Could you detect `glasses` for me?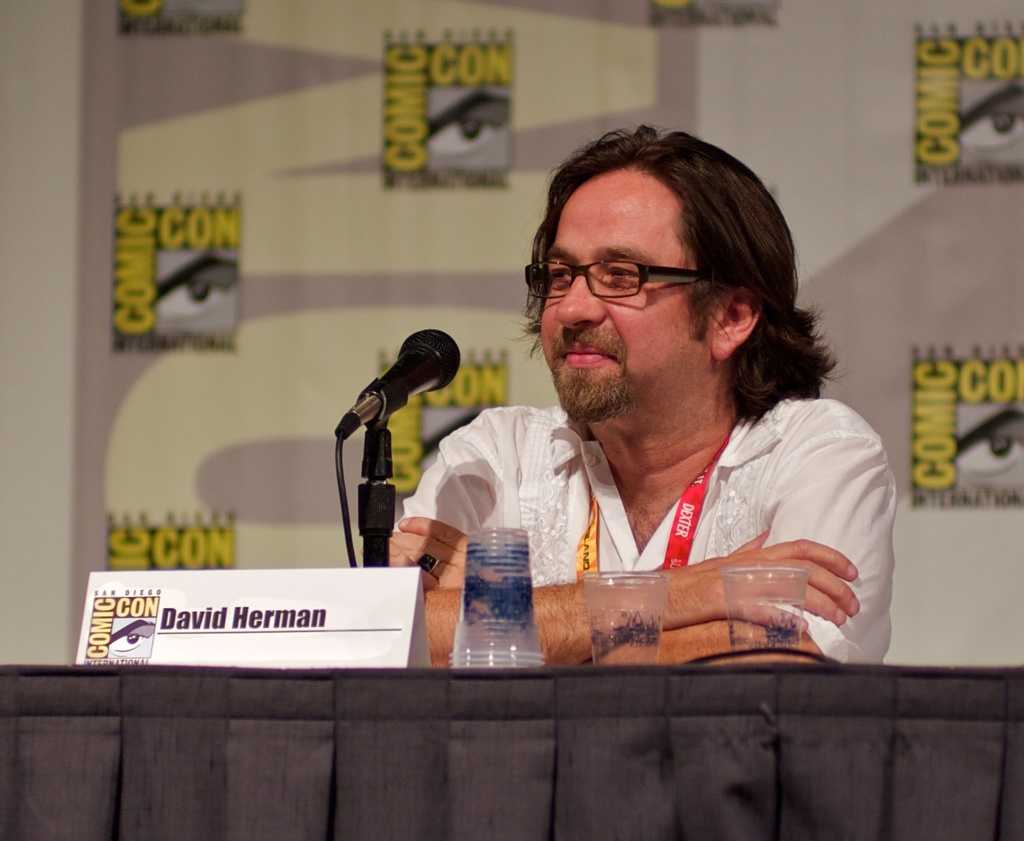
Detection result: (x1=527, y1=245, x2=703, y2=306).
